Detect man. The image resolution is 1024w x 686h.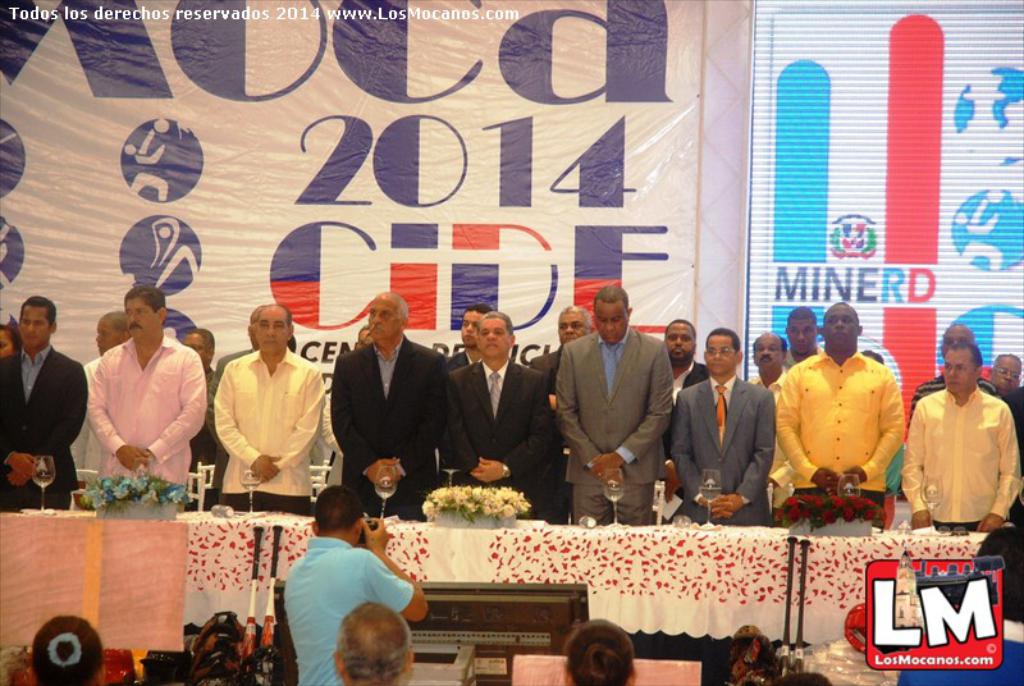
(left=280, top=483, right=428, bottom=685).
